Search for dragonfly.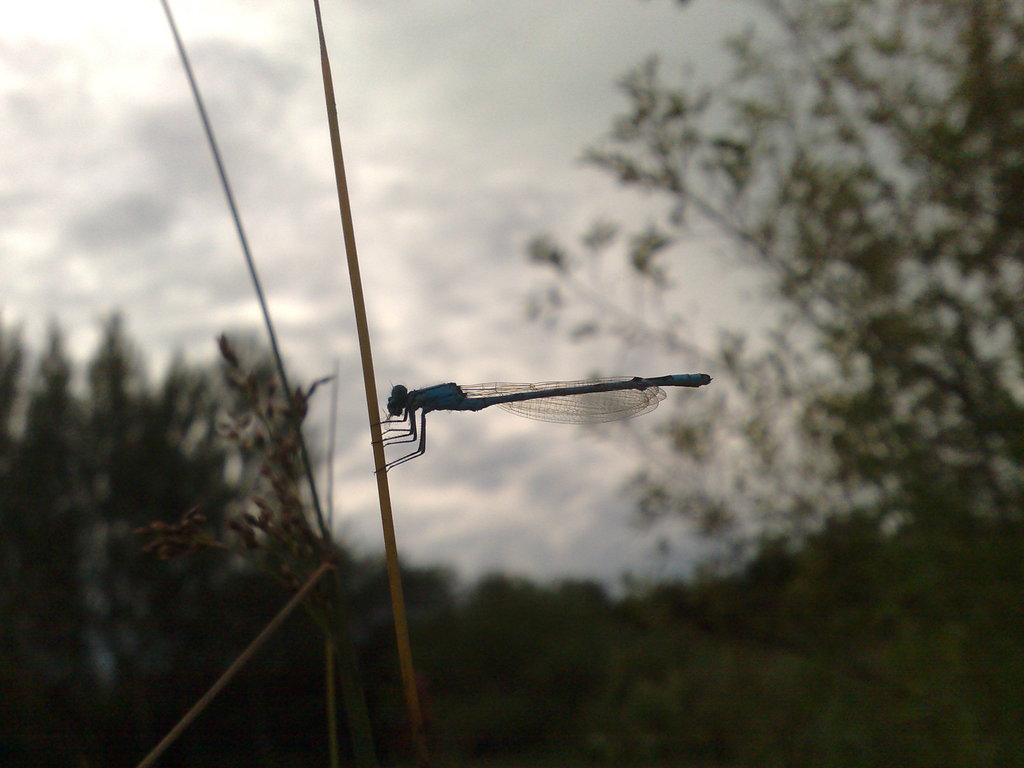
Found at select_region(378, 373, 713, 476).
